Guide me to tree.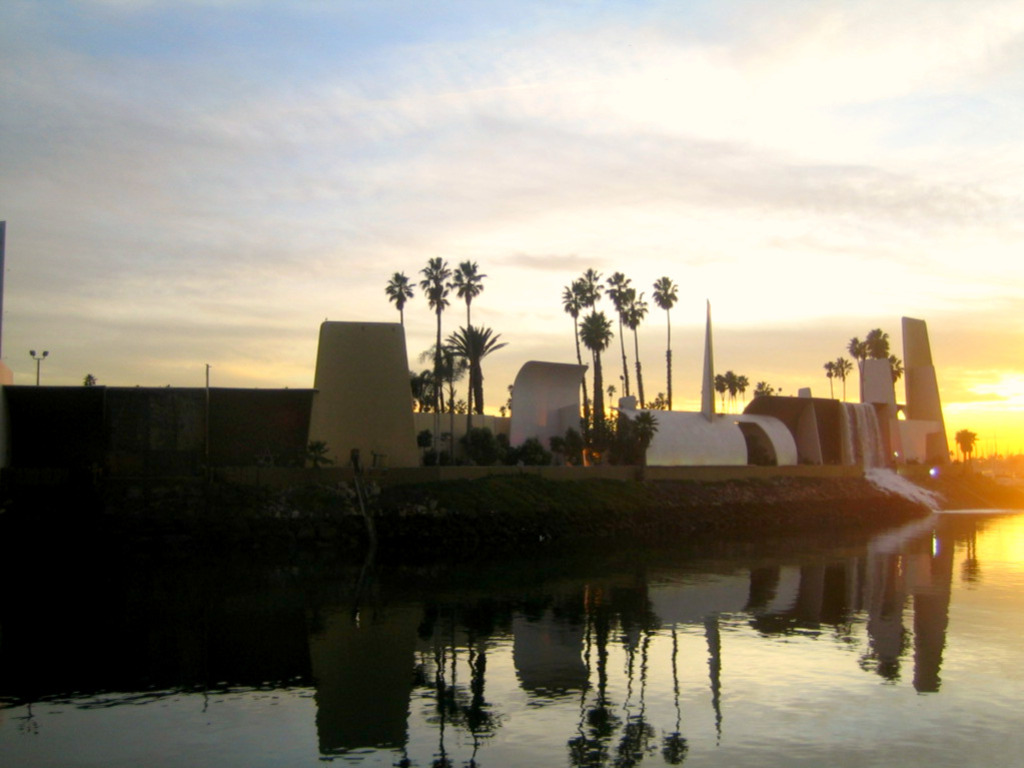
Guidance: 387, 267, 423, 426.
